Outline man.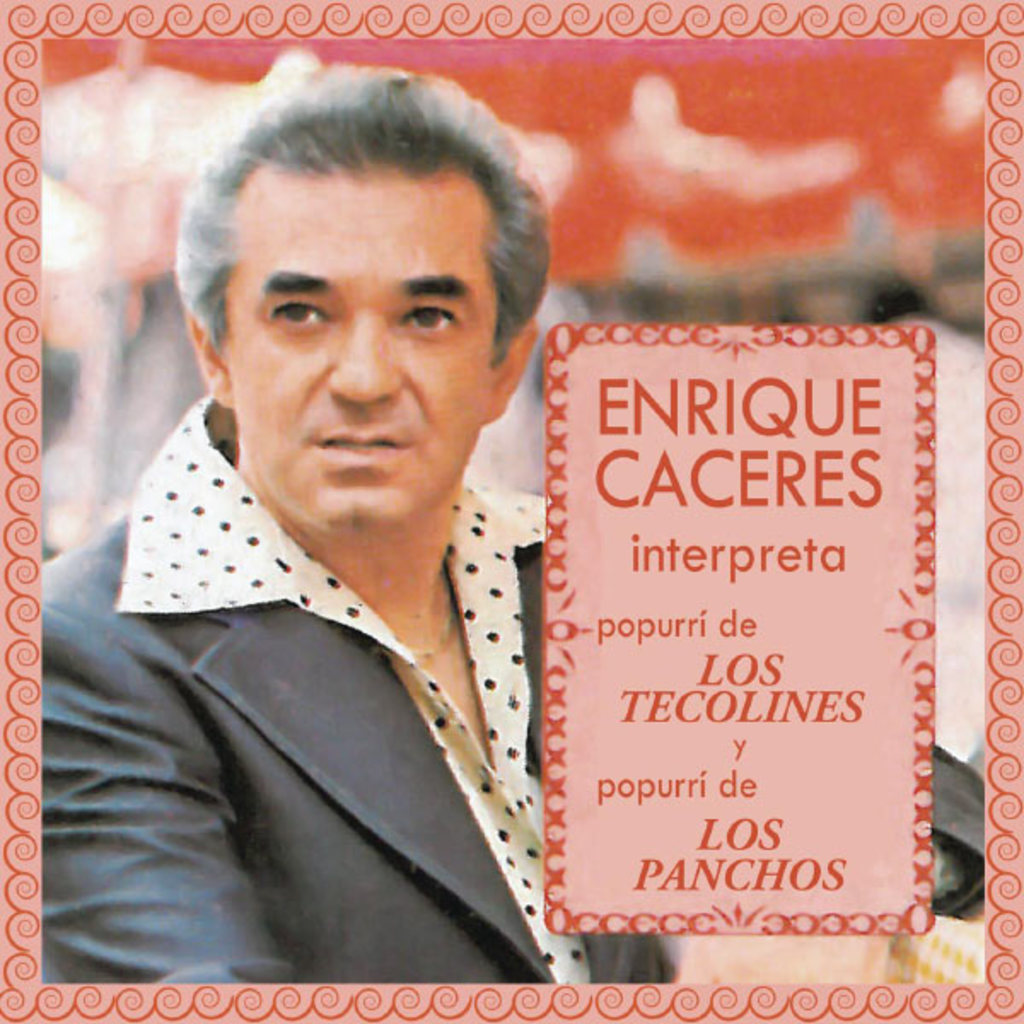
Outline: {"x1": 0, "y1": 79, "x2": 872, "y2": 961}.
